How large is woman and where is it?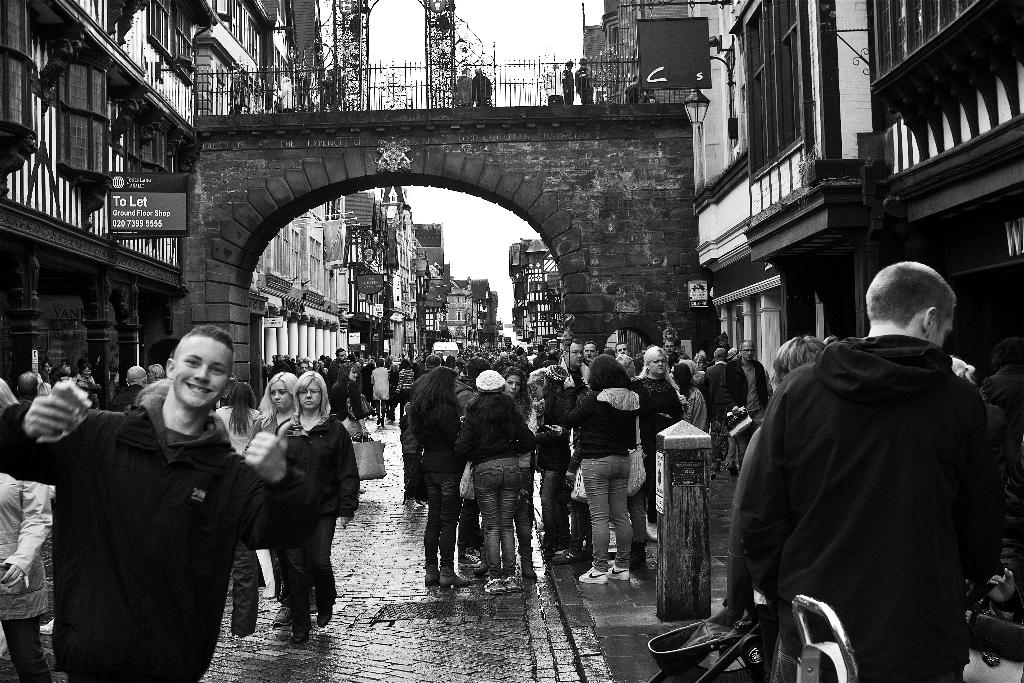
Bounding box: x1=223 y1=381 x2=261 y2=450.
